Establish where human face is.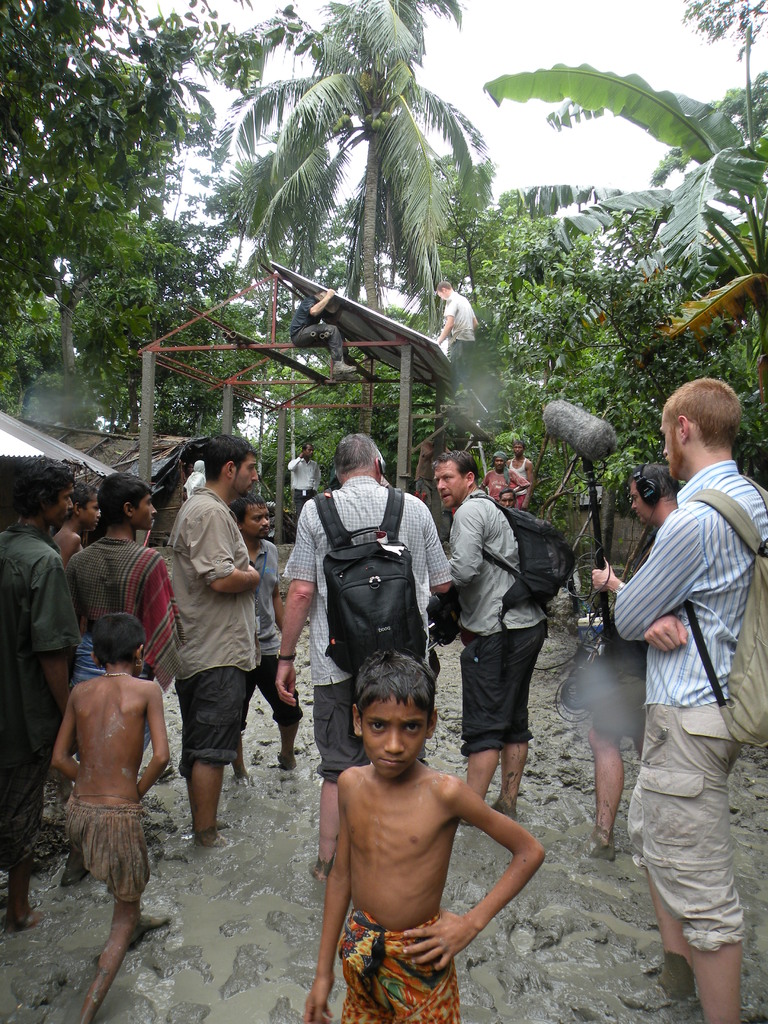
Established at 437,461,463,505.
